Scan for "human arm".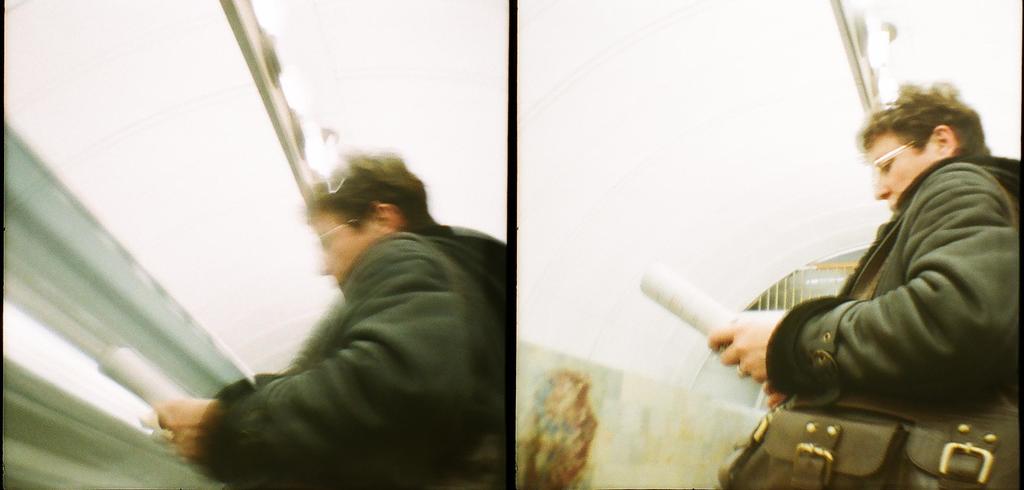
Scan result: 132:228:462:477.
